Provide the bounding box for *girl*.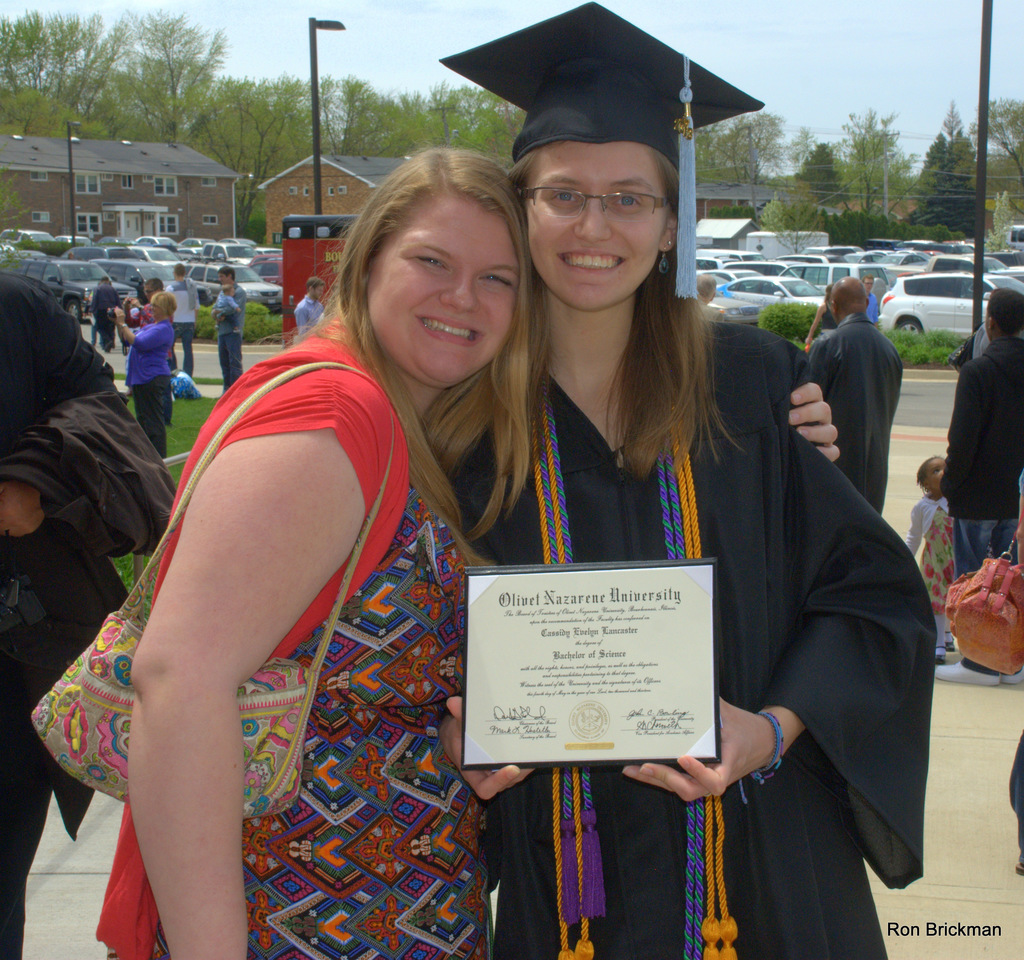
x1=122 y1=147 x2=478 y2=950.
